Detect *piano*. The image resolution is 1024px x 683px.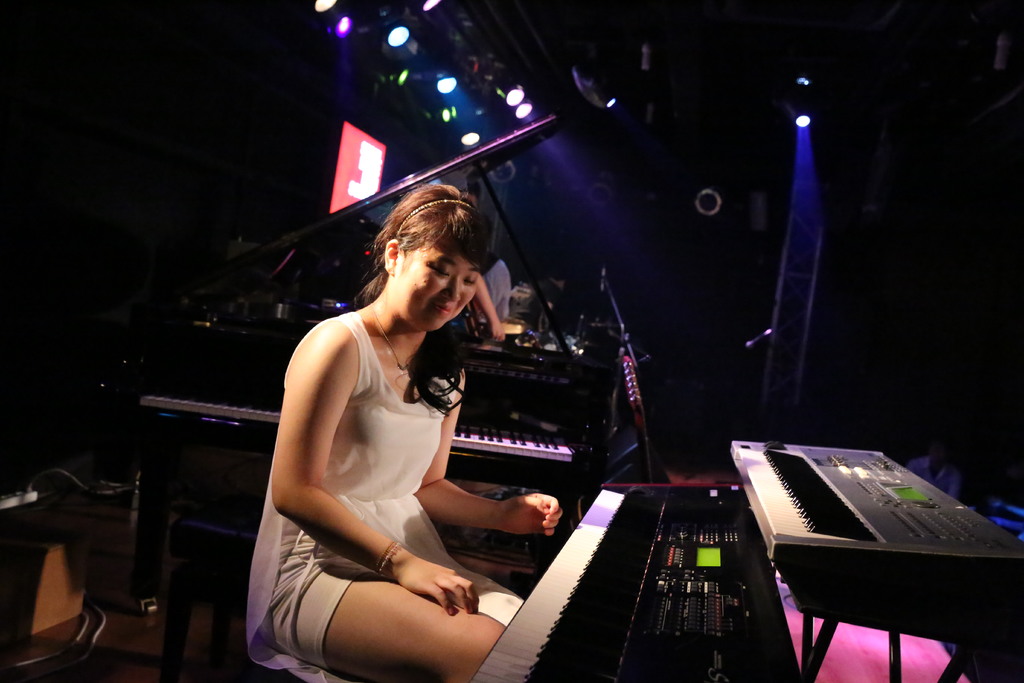
[467, 437, 1023, 682].
